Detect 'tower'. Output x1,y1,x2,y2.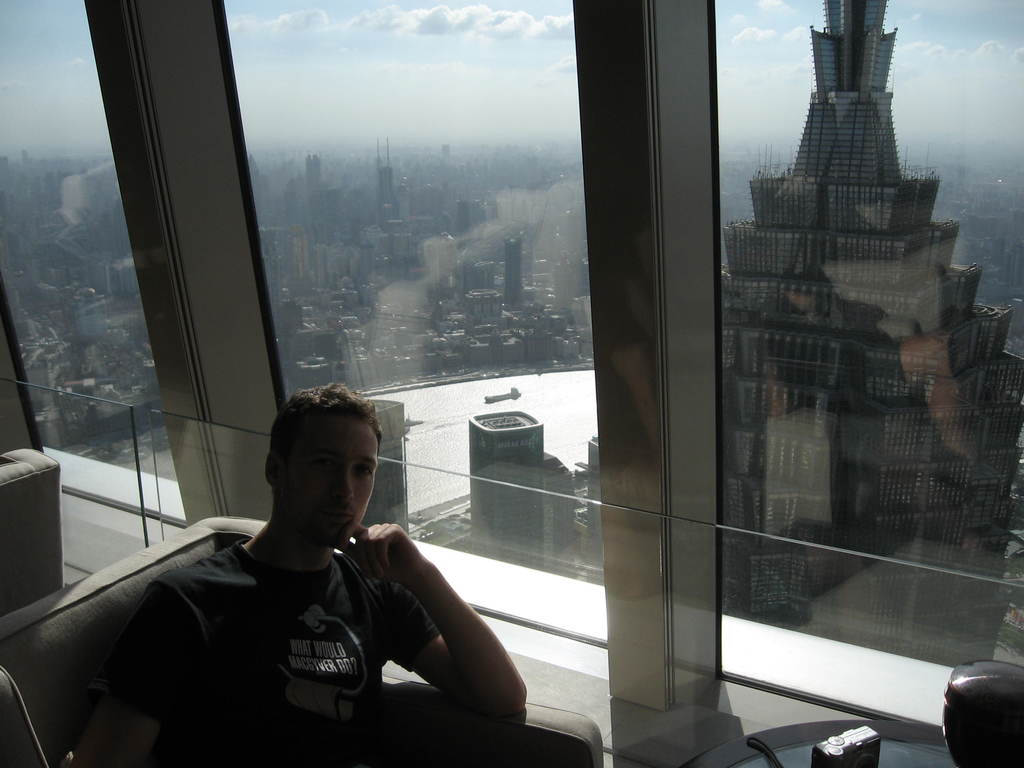
467,409,547,566.
